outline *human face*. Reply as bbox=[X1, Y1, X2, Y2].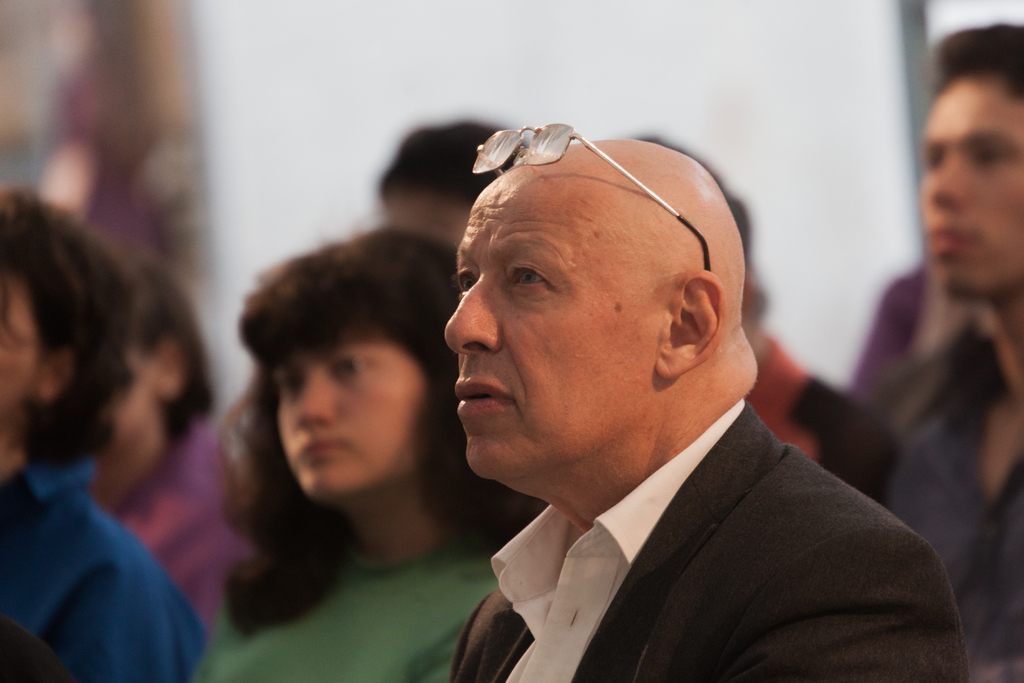
bbox=[0, 279, 34, 412].
